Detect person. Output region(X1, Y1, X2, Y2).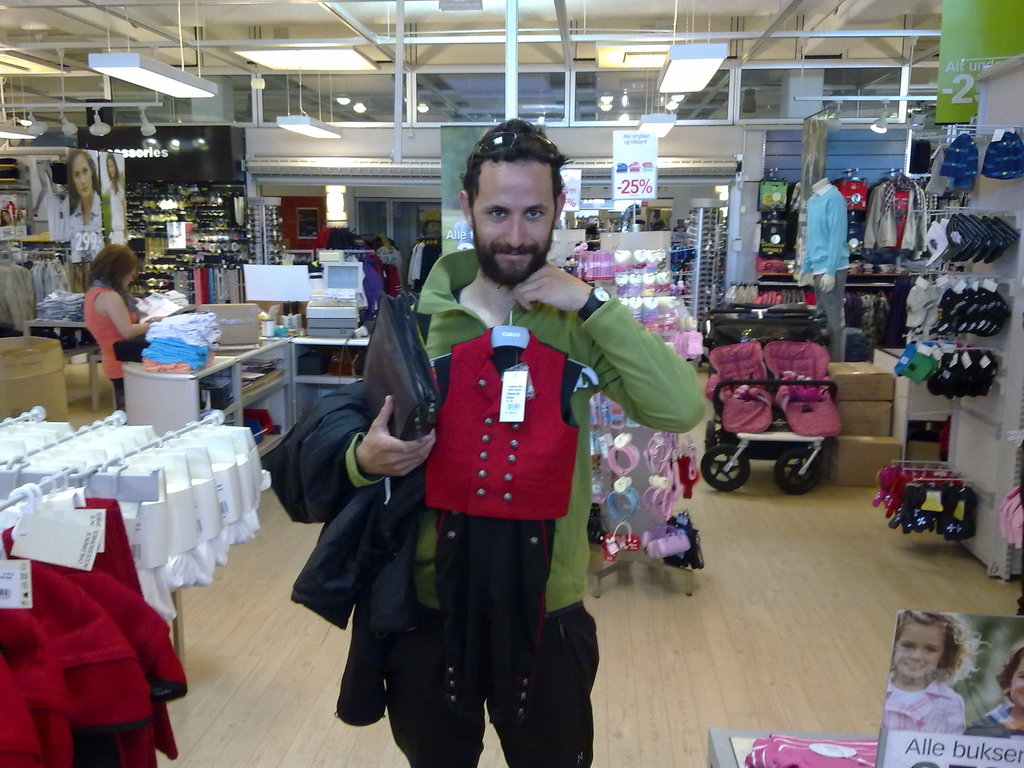
region(877, 609, 988, 735).
